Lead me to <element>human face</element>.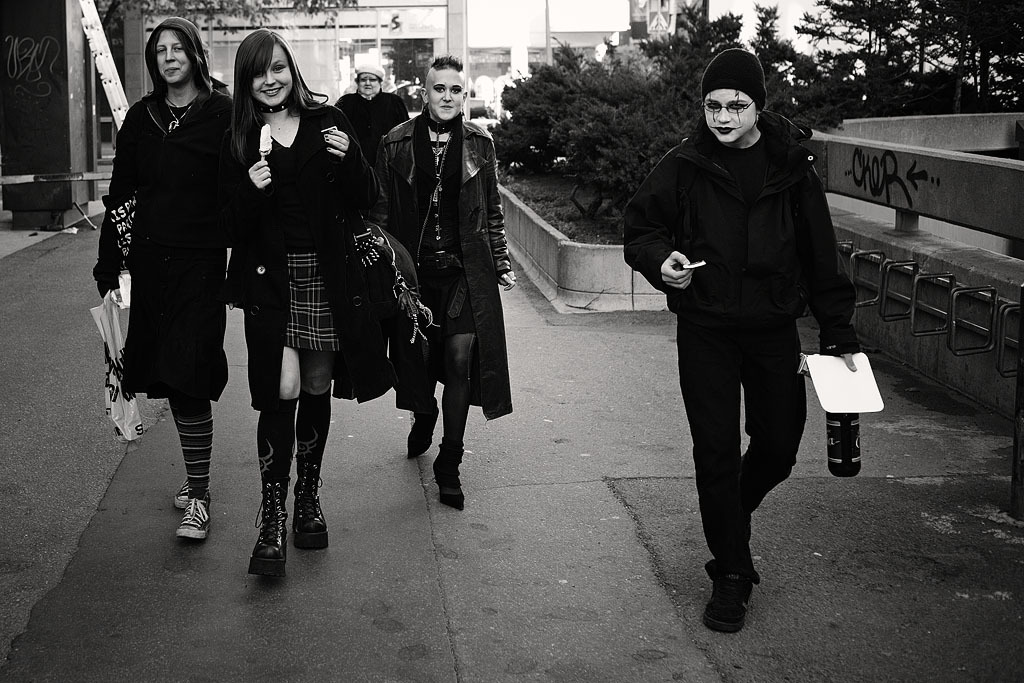
Lead to [704, 83, 758, 145].
